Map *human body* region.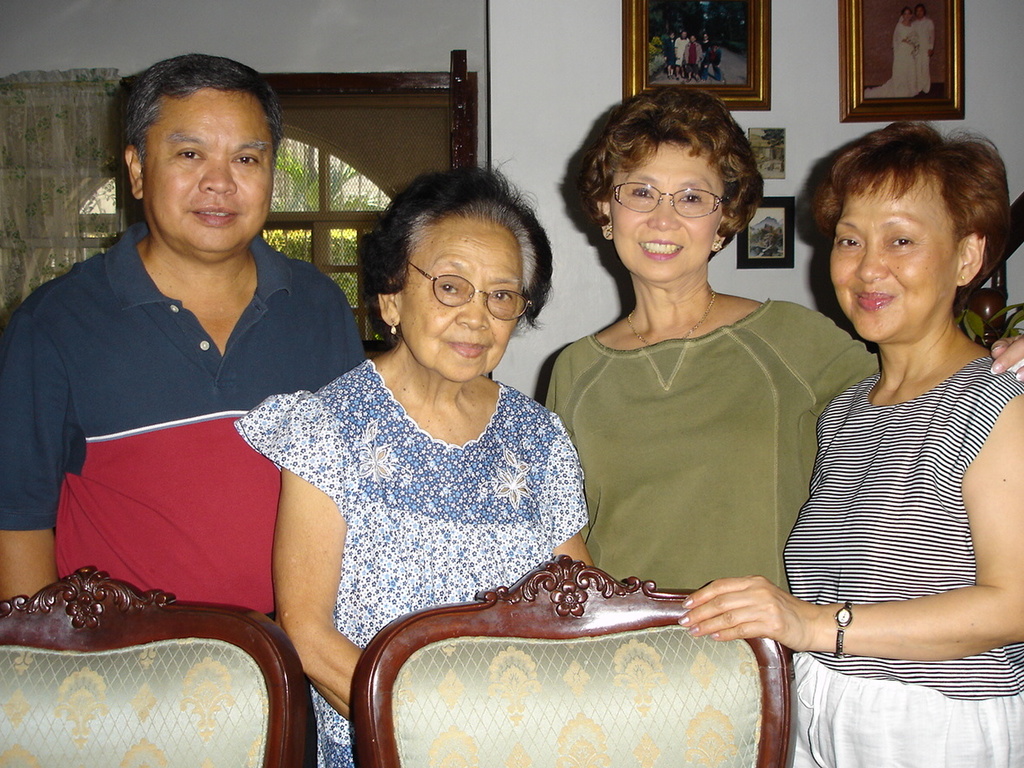
Mapped to (914,16,934,96).
